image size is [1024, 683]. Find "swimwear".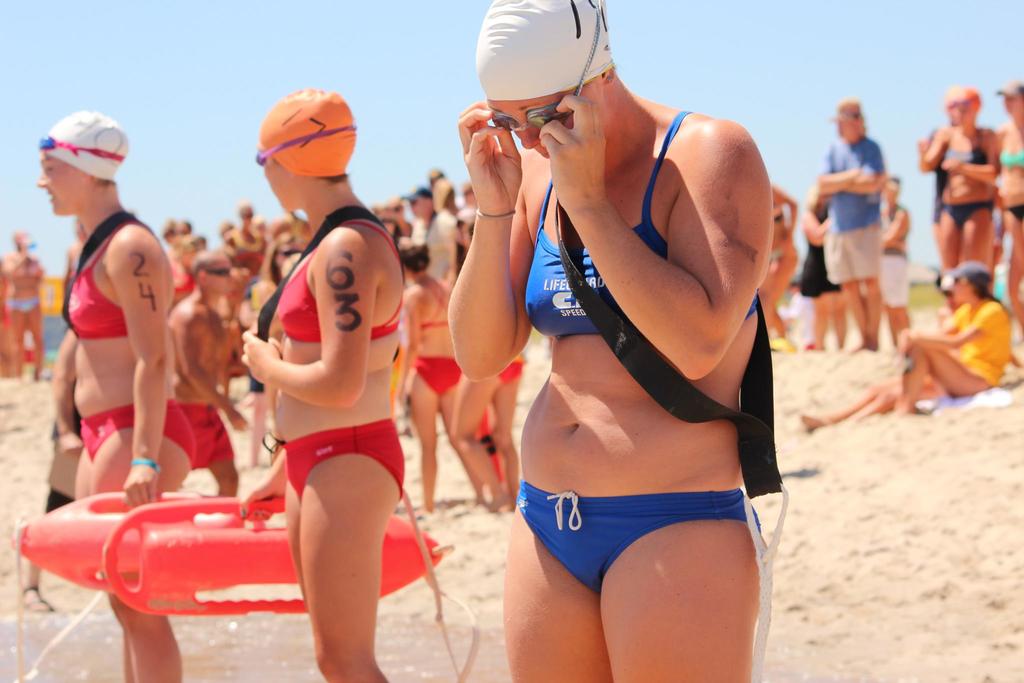
bbox=(409, 357, 470, 395).
